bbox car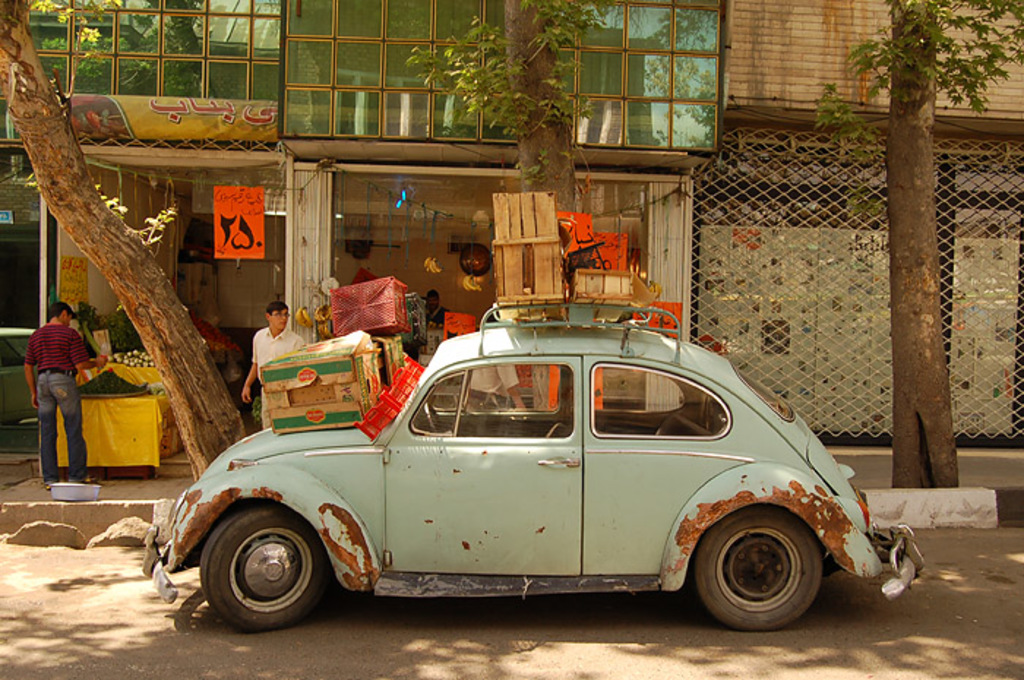
(x1=139, y1=301, x2=926, y2=635)
